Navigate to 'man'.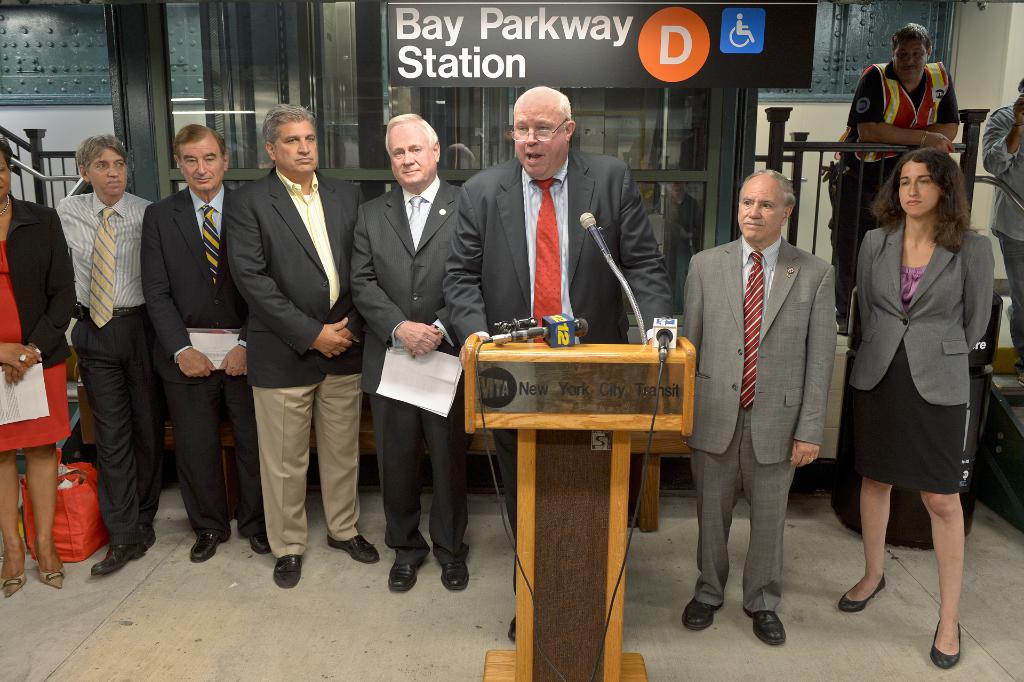
Navigation target: bbox=[818, 23, 962, 332].
